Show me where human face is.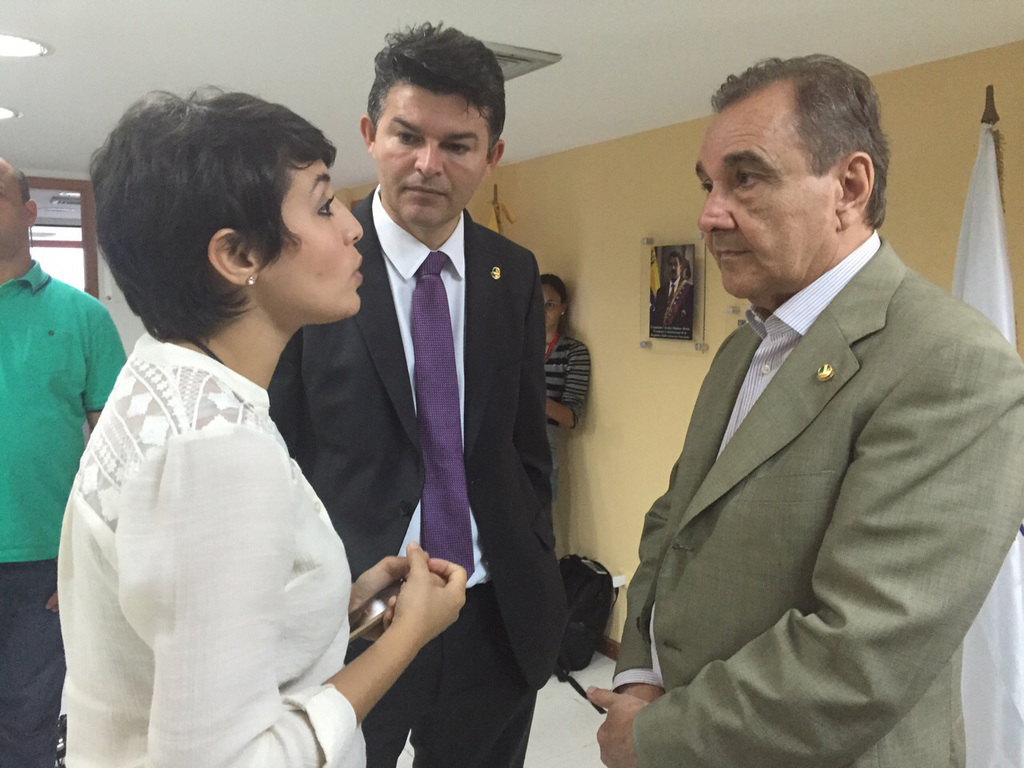
human face is at left=0, top=164, right=27, bottom=256.
